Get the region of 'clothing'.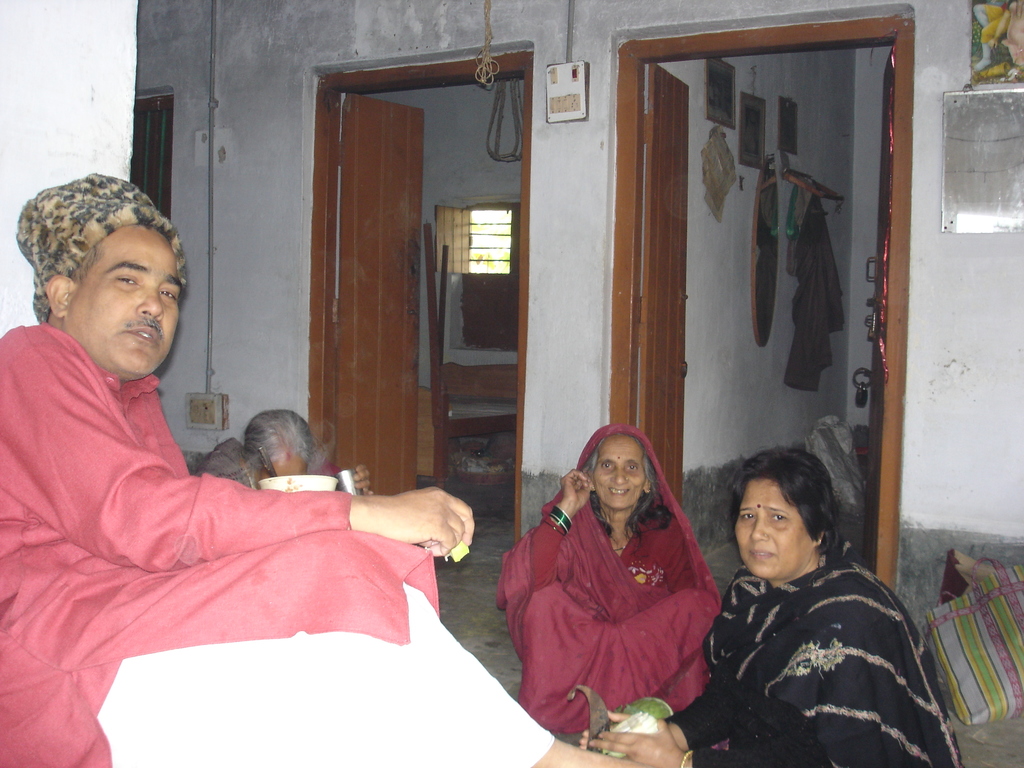
{"x1": 783, "y1": 194, "x2": 847, "y2": 394}.
